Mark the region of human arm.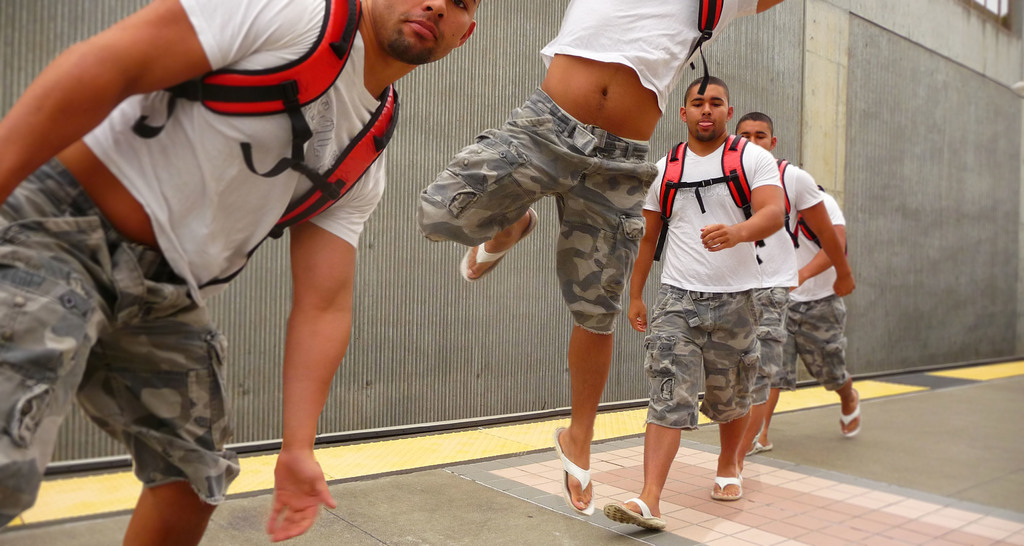
Region: [left=622, top=157, right=664, bottom=336].
